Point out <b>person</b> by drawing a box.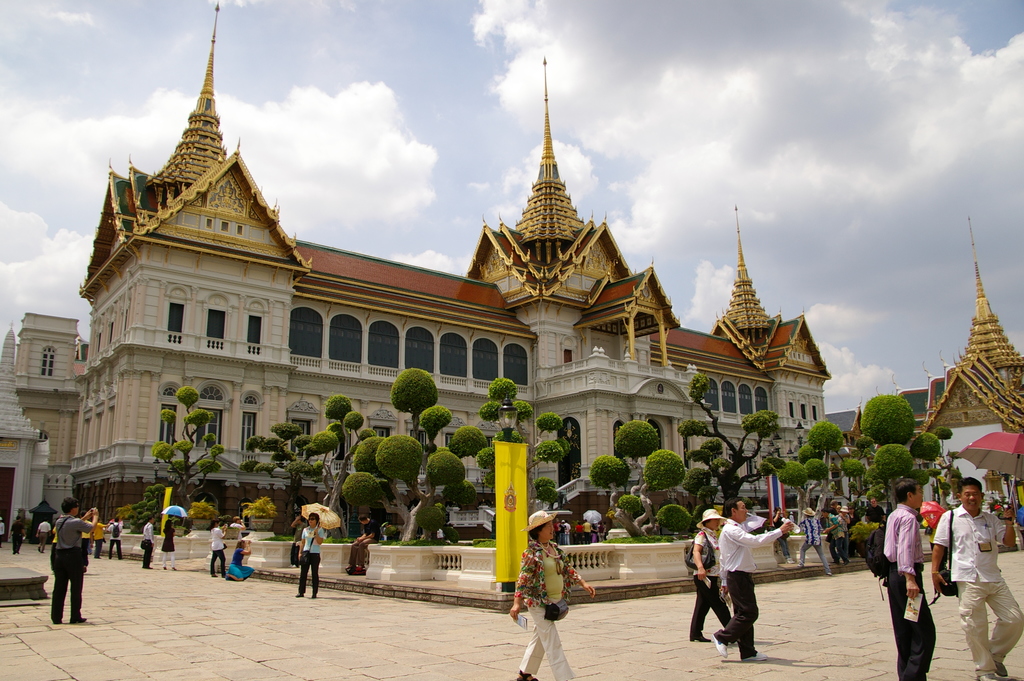
l=88, t=520, r=104, b=560.
